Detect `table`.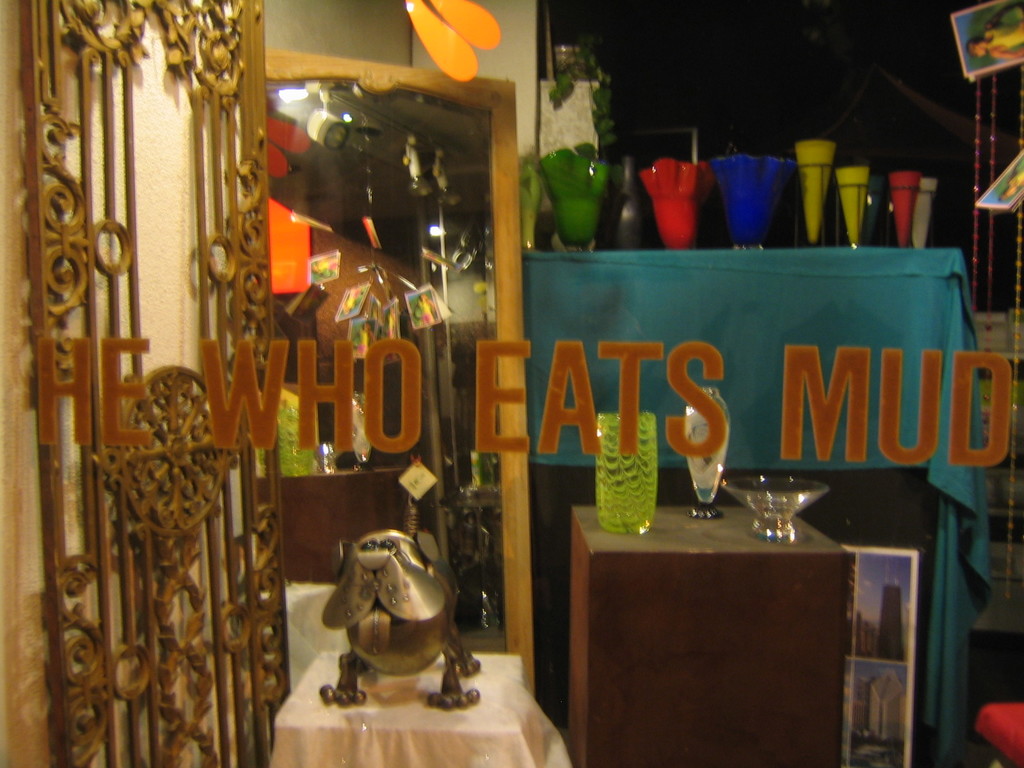
Detected at locate(566, 507, 849, 767).
